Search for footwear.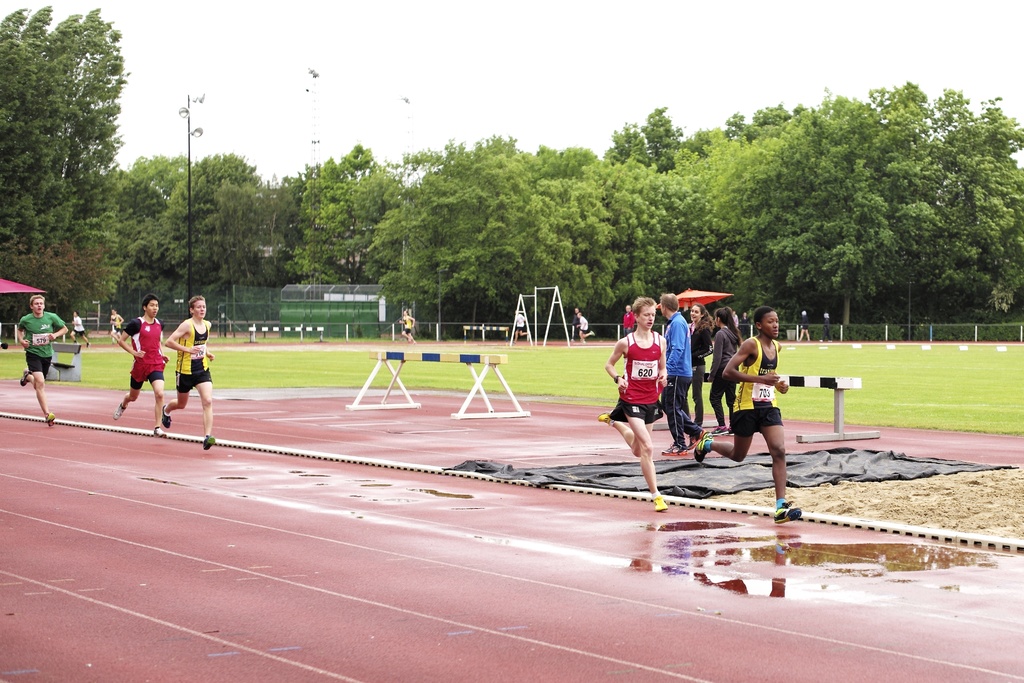
Found at left=113, top=402, right=127, bottom=420.
